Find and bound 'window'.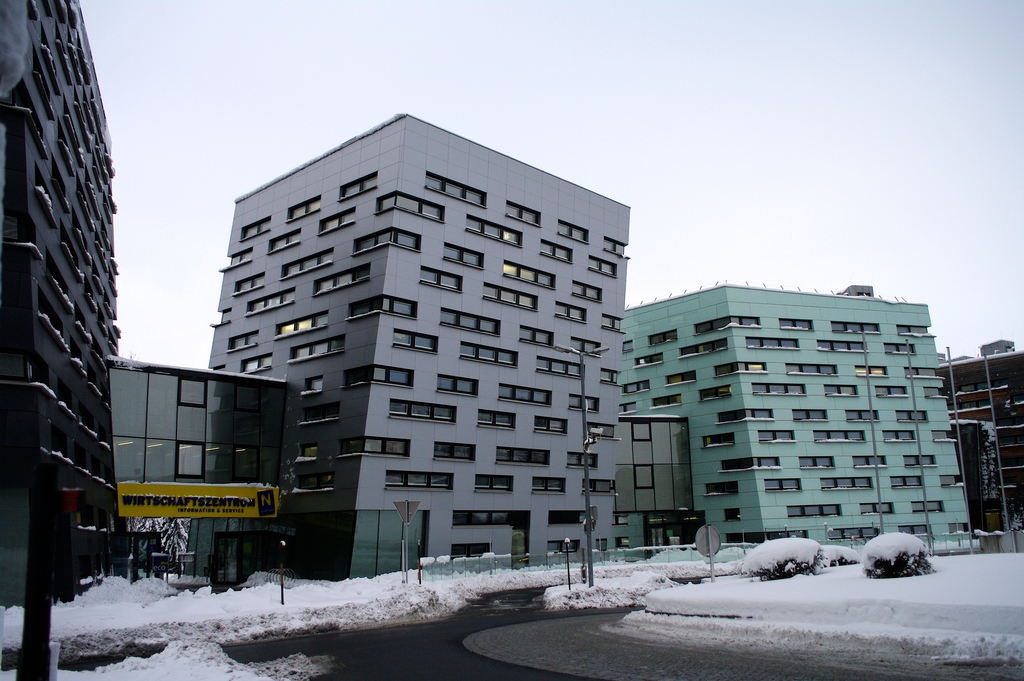
Bound: left=440, top=307, right=500, bottom=338.
